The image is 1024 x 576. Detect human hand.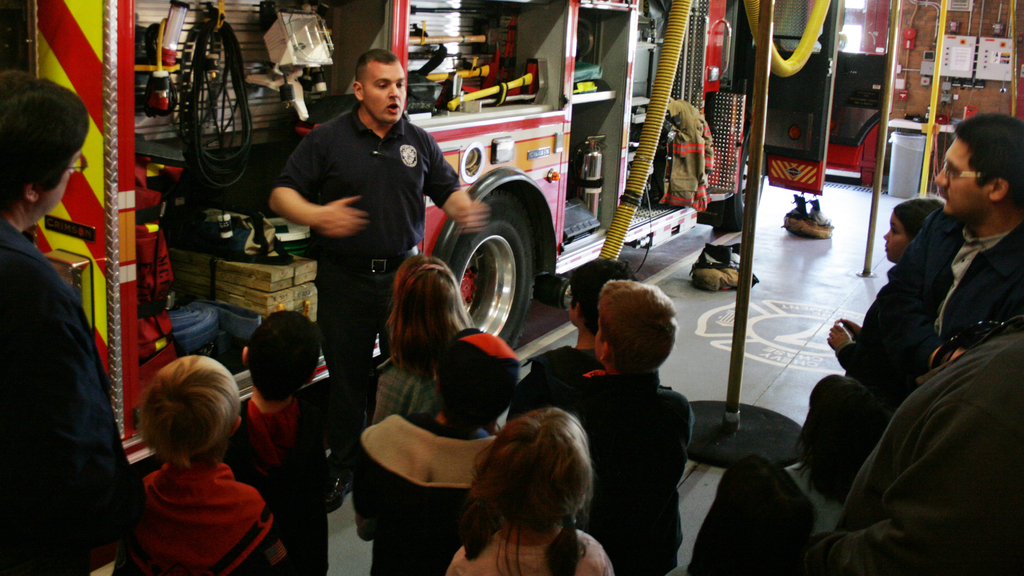
Detection: left=324, top=193, right=373, bottom=236.
